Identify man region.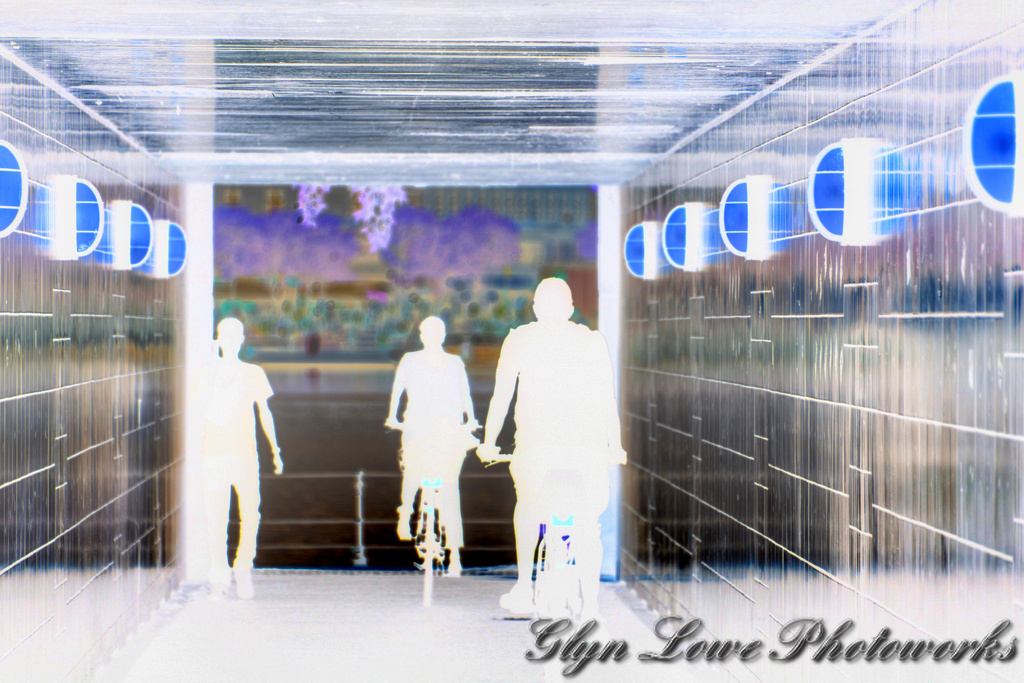
Region: BBox(209, 312, 281, 597).
